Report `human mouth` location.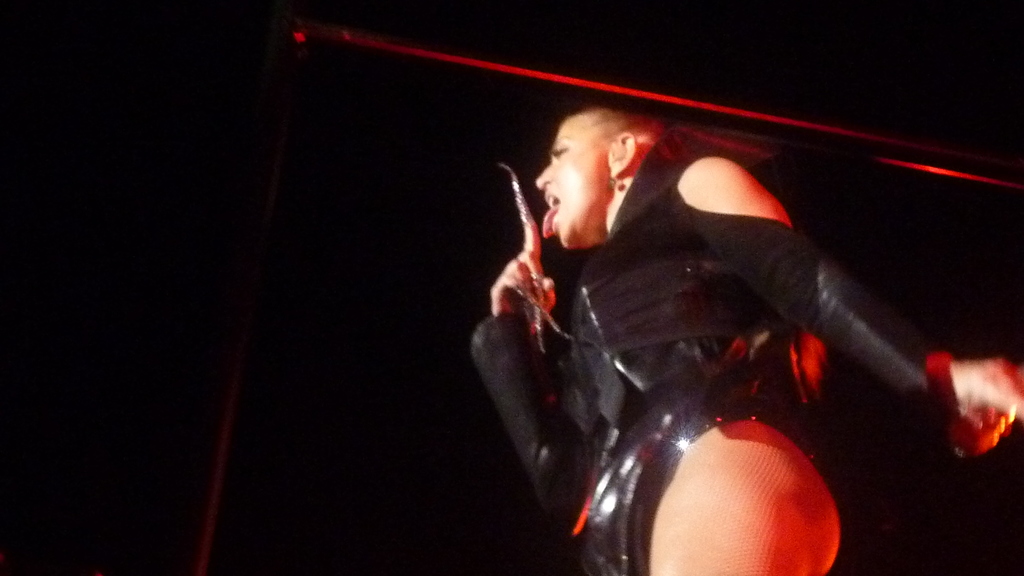
Report: rect(541, 190, 558, 227).
